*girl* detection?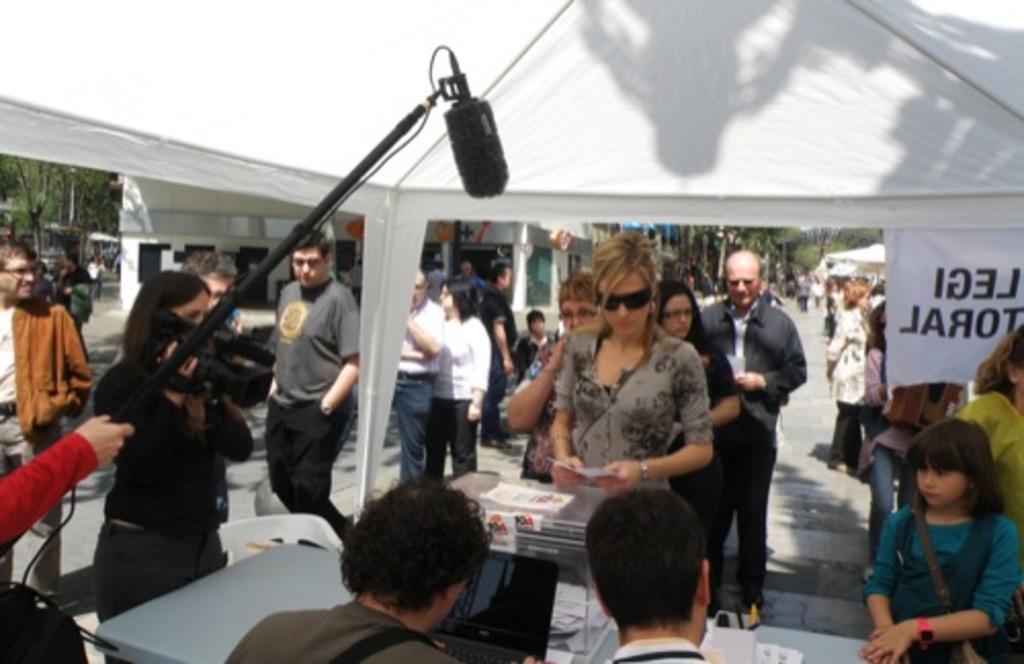
{"x1": 821, "y1": 273, "x2": 868, "y2": 473}
